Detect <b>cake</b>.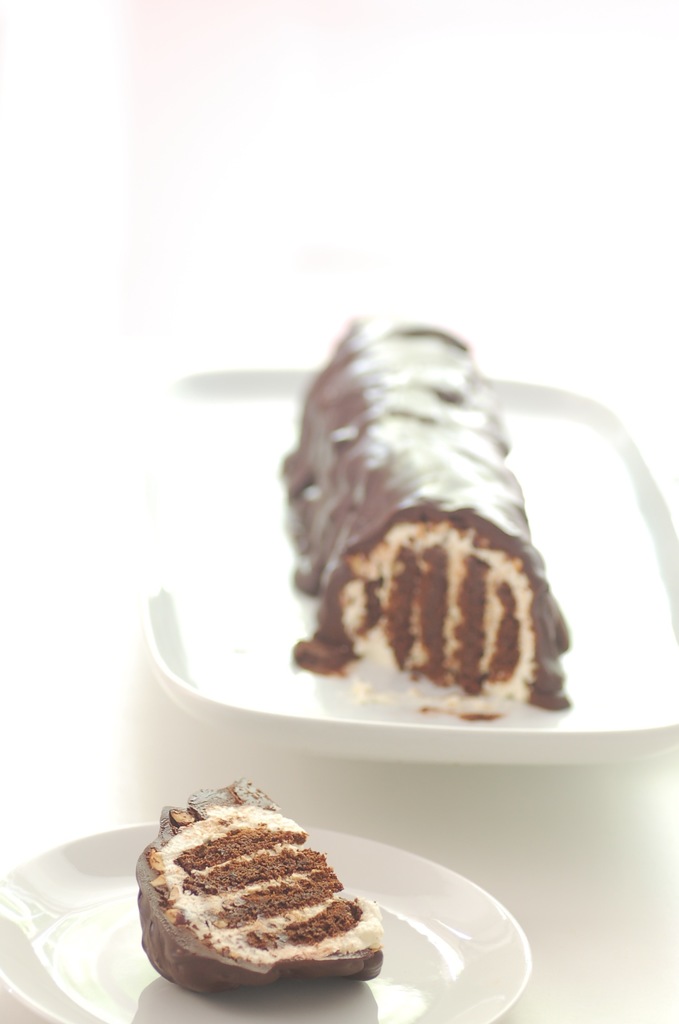
Detected at rect(134, 799, 417, 1004).
